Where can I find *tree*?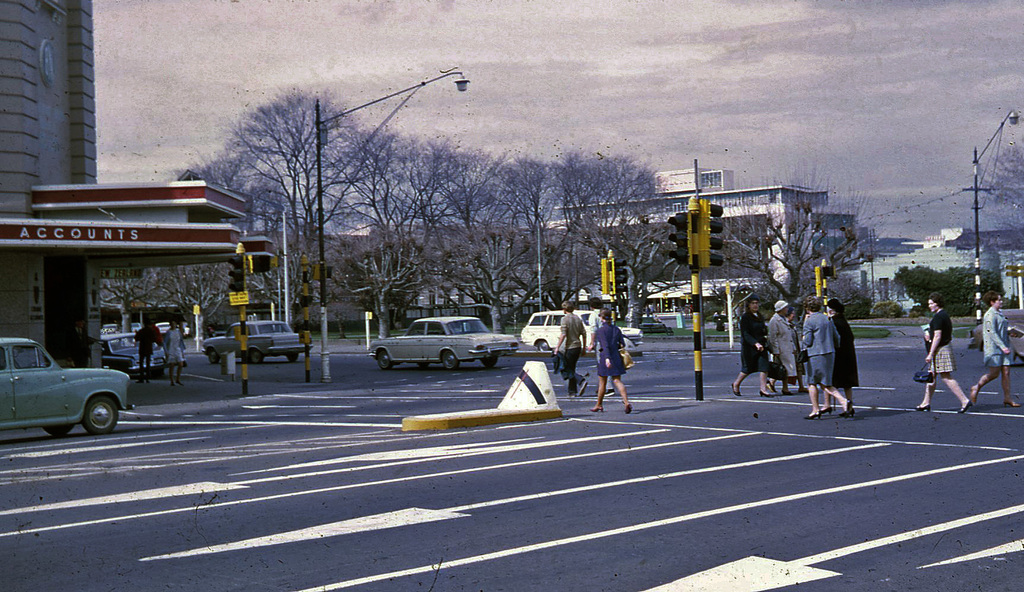
You can find it at (left=699, top=176, right=885, bottom=320).
